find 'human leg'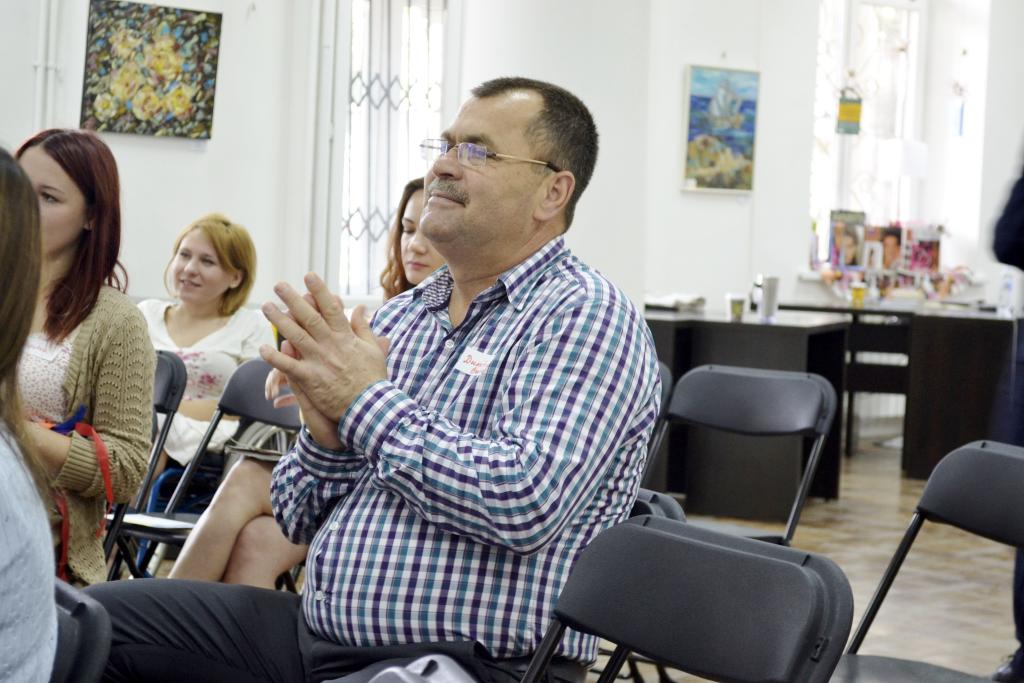
box(169, 453, 276, 588)
